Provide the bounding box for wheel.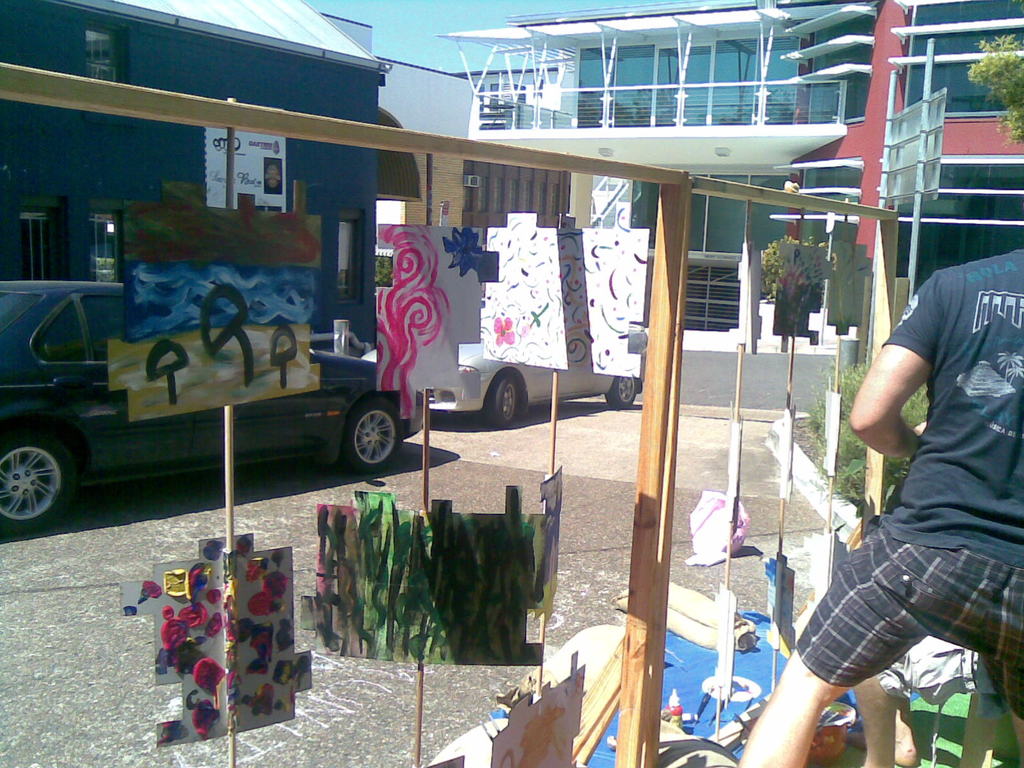
340, 394, 399, 475.
